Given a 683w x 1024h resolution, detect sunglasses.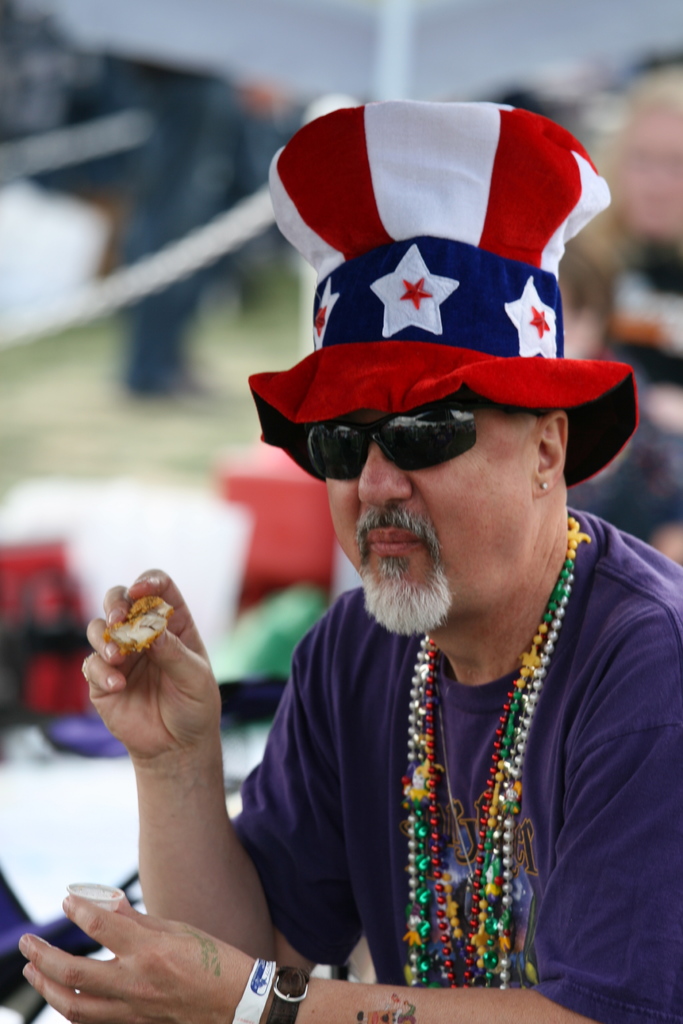
x1=303, y1=402, x2=541, y2=481.
